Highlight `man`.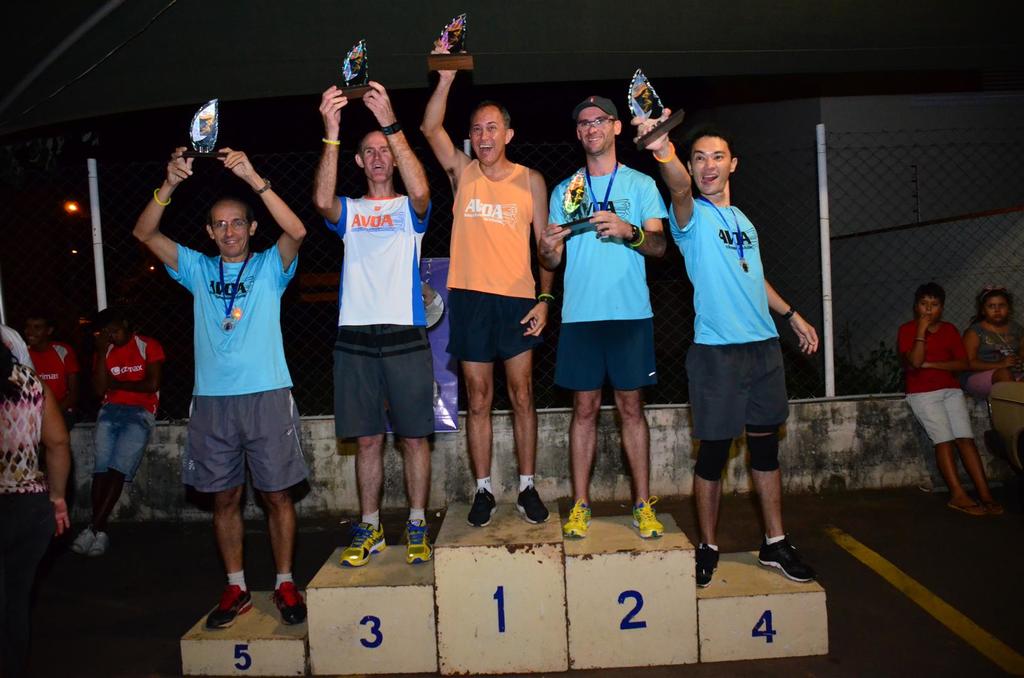
Highlighted region: x1=63, y1=307, x2=161, y2=555.
